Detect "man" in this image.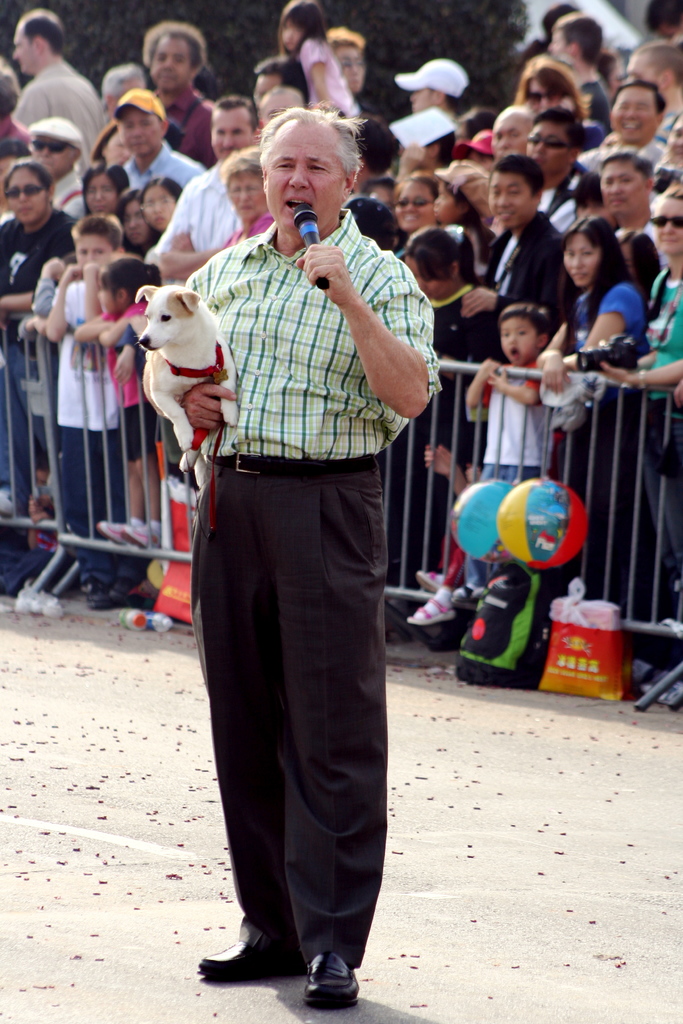
Detection: 523/106/594/232.
